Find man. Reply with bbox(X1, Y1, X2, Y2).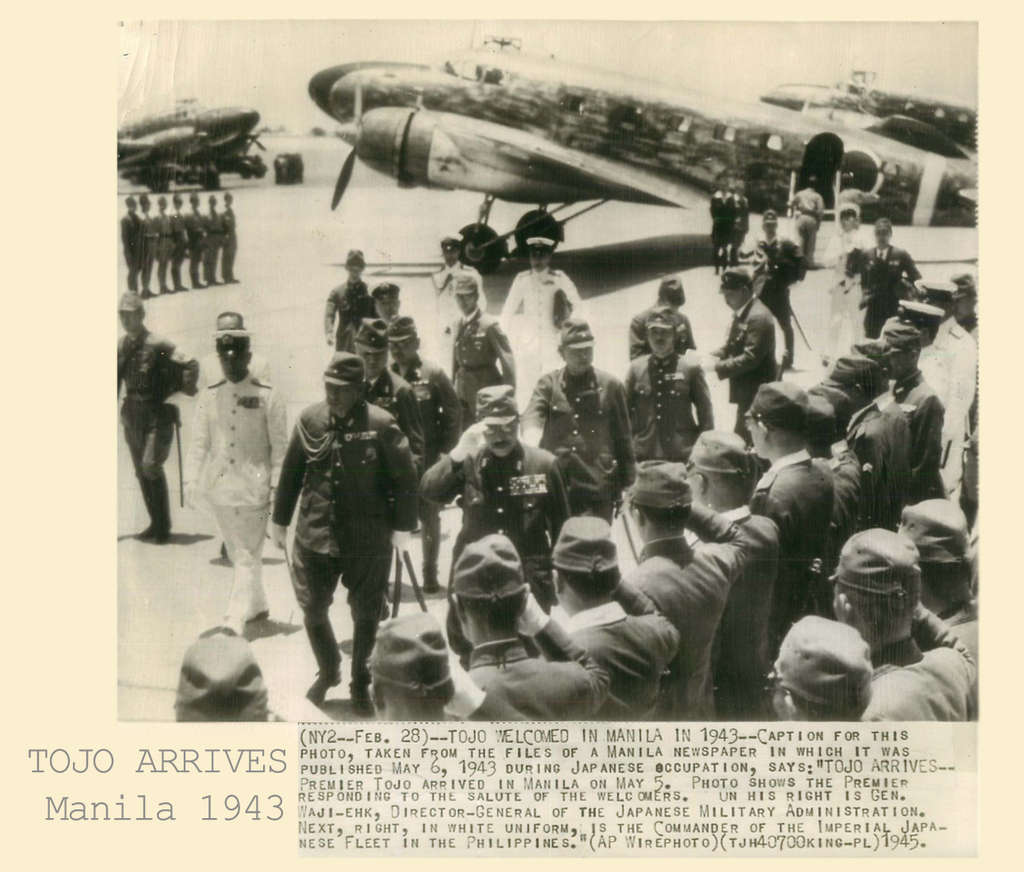
bbox(790, 174, 822, 270).
